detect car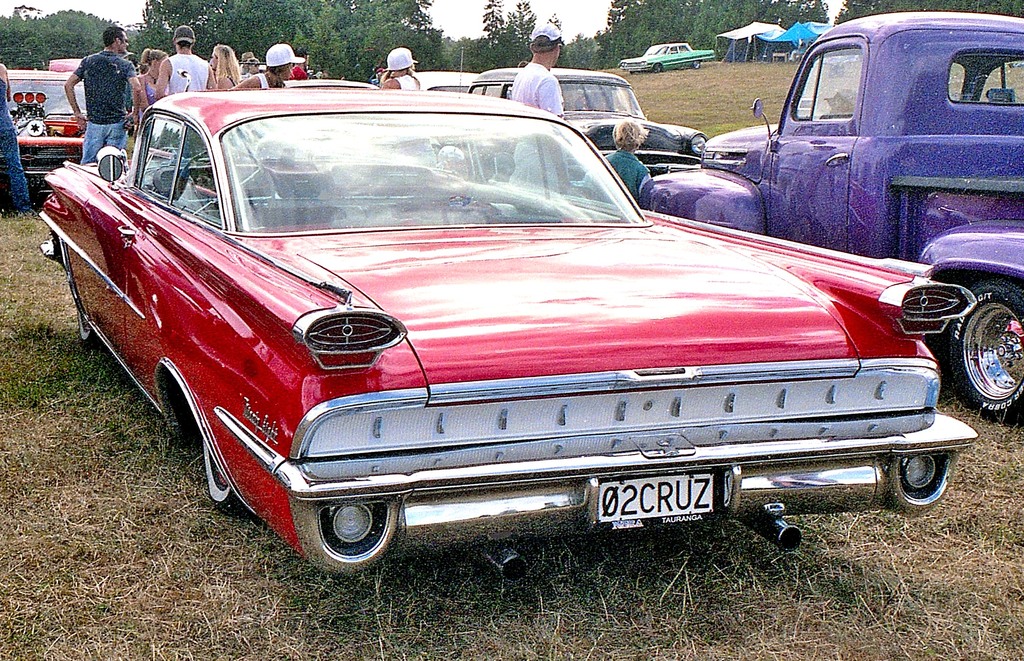
left=619, top=41, right=719, bottom=77
